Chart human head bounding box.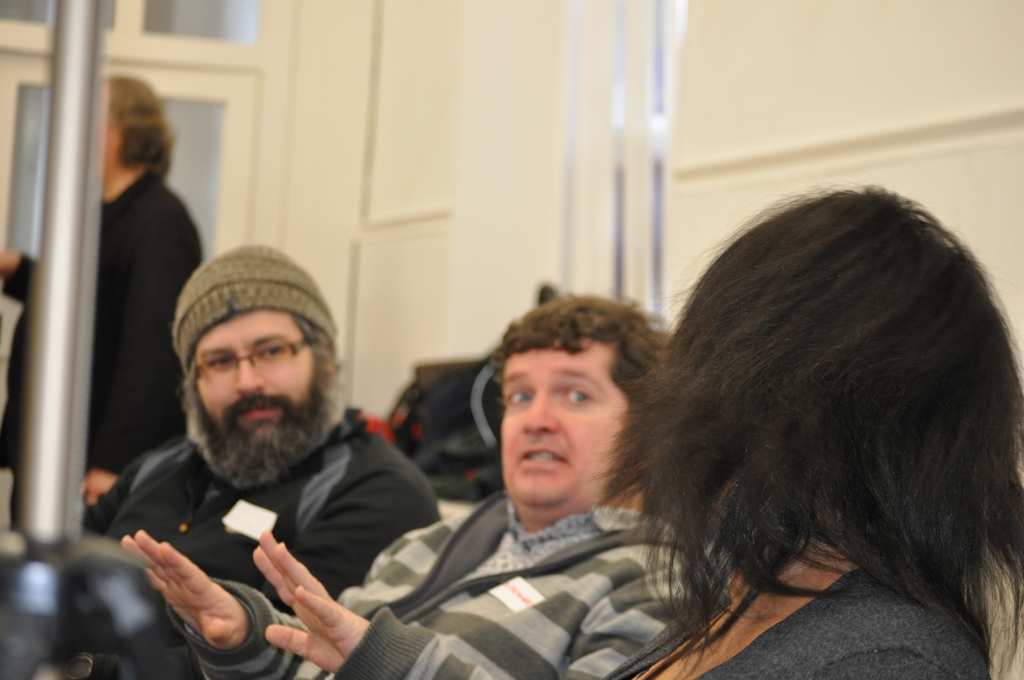
Charted: x1=174 y1=244 x2=332 y2=482.
